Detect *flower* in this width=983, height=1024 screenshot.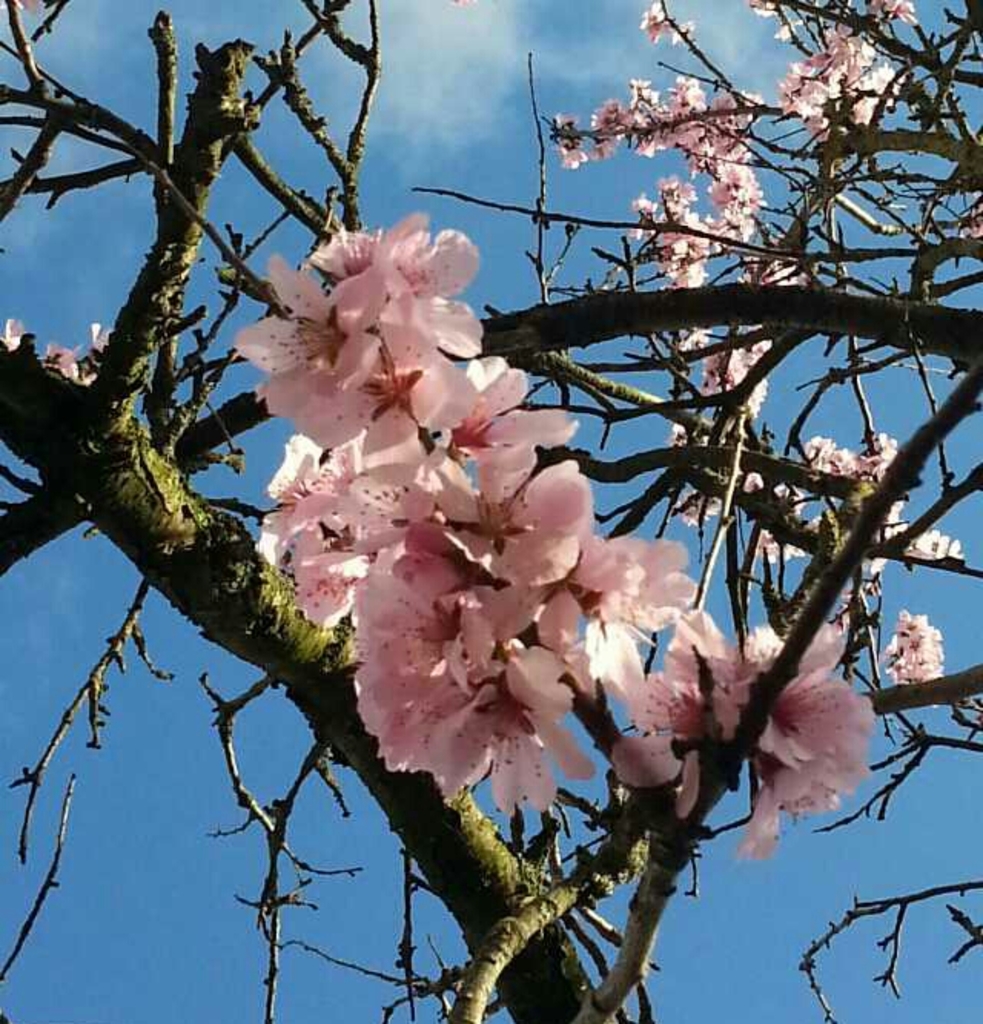
Detection: <box>759,424,966,568</box>.
